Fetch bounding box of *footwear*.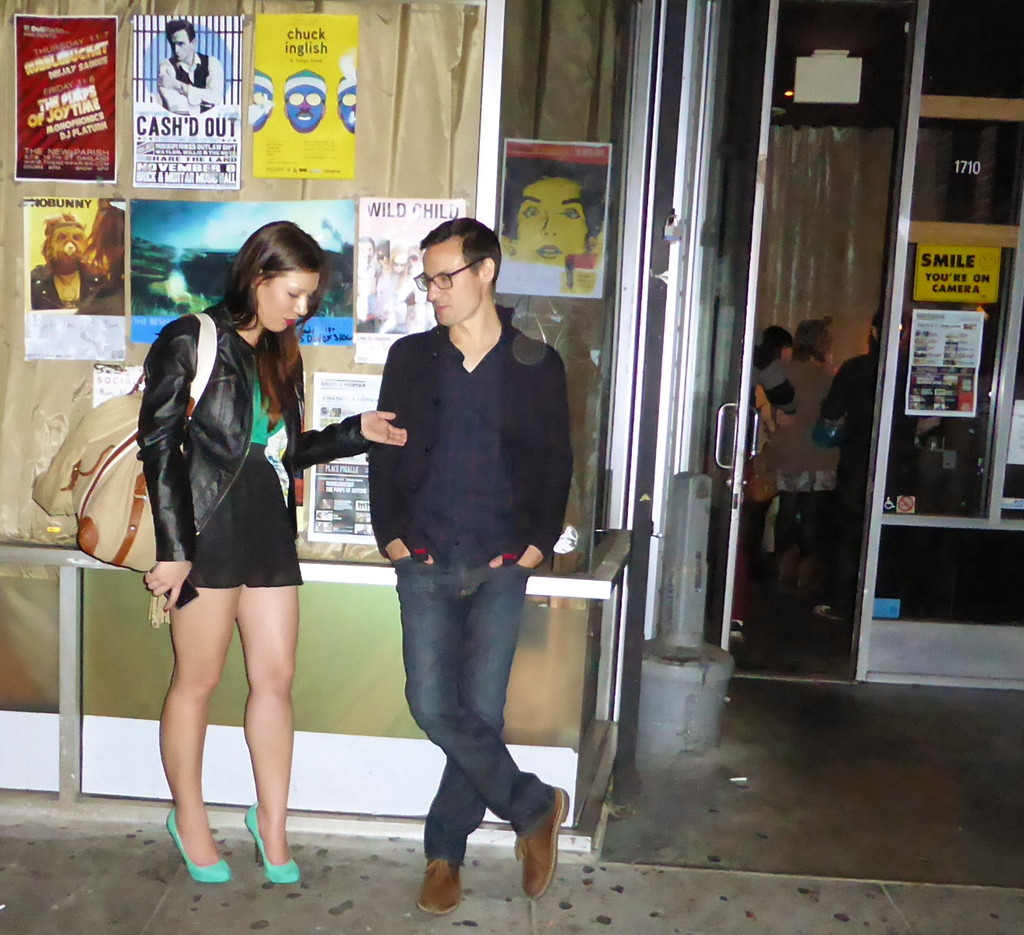
Bbox: region(816, 607, 849, 624).
